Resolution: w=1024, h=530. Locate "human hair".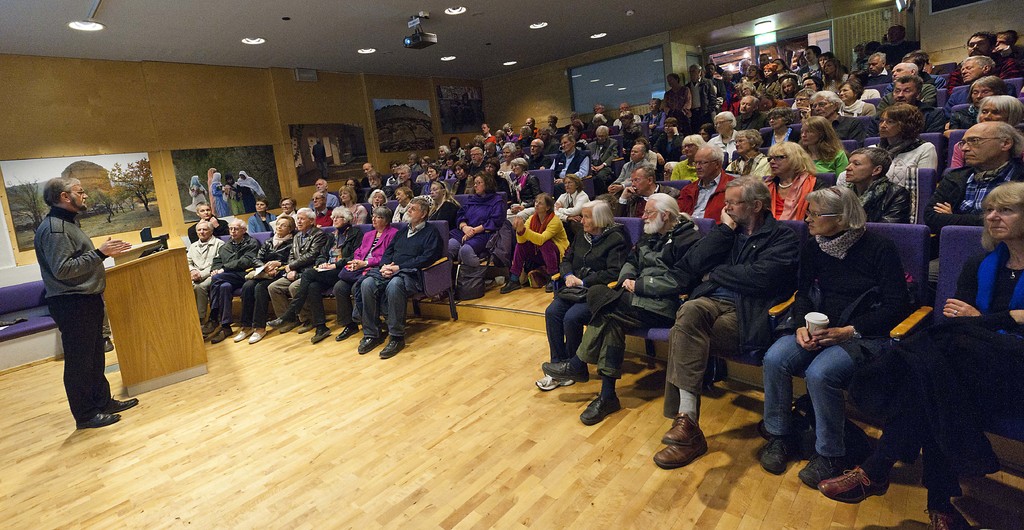
l=331, t=207, r=353, b=227.
